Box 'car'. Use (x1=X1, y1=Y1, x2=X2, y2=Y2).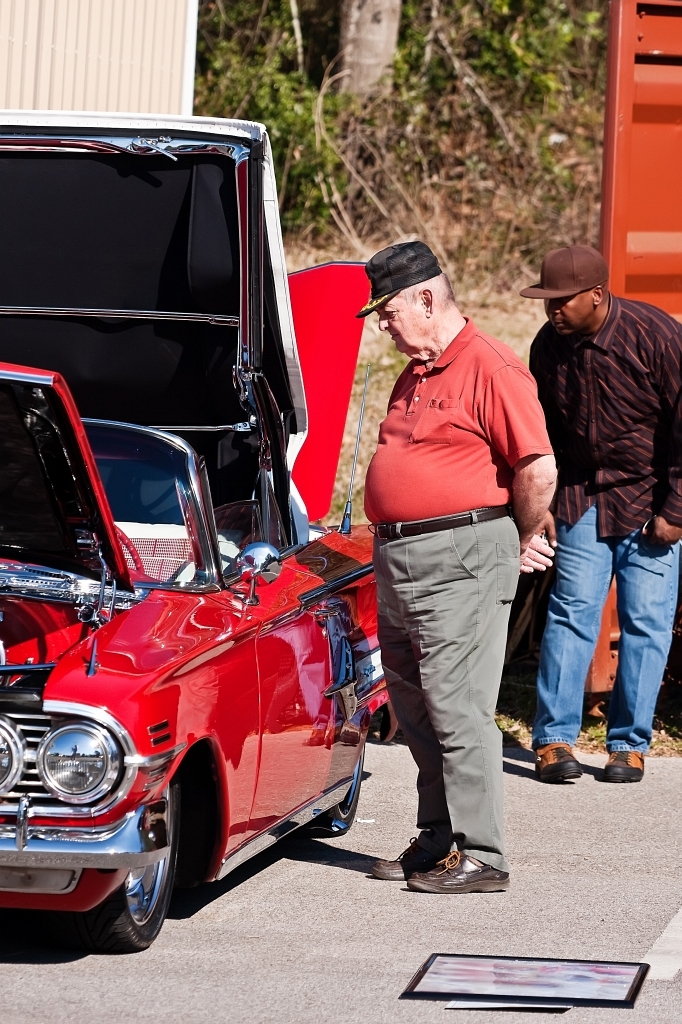
(x1=0, y1=109, x2=398, y2=943).
